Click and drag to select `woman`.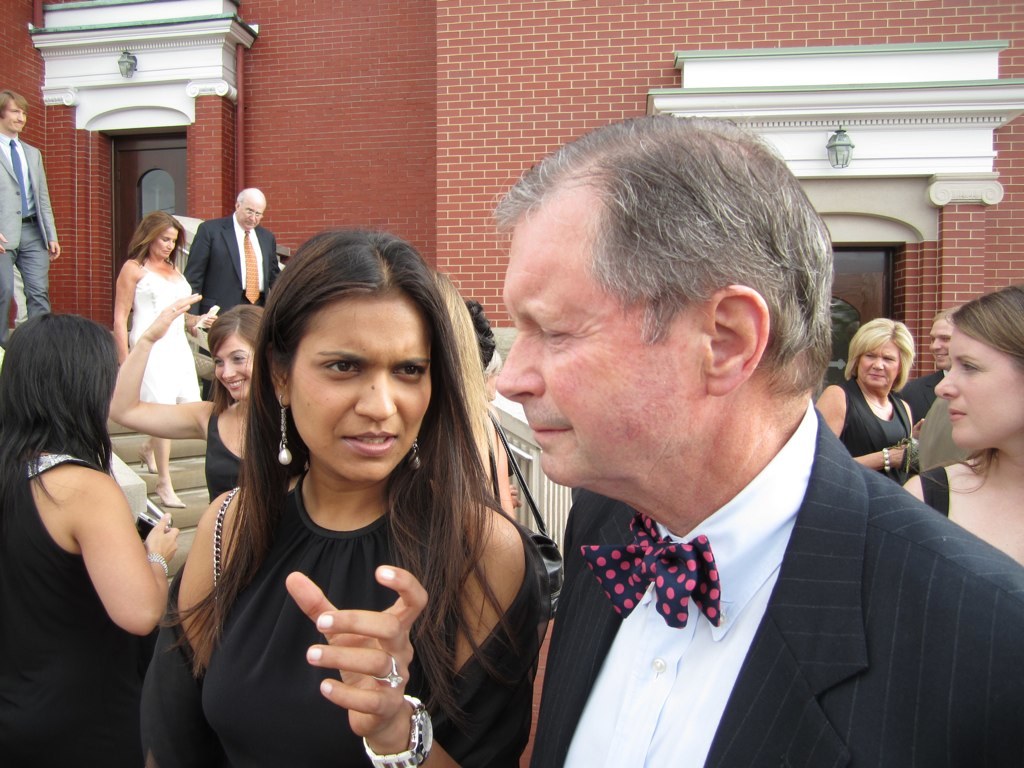
Selection: bbox=(111, 210, 216, 504).
